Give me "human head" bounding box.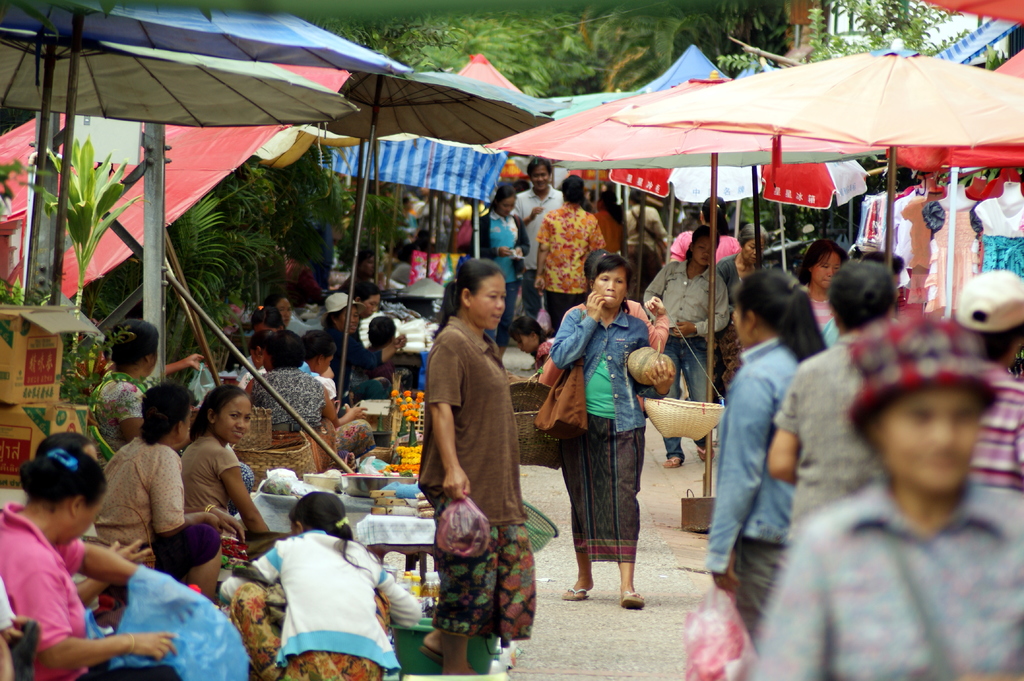
bbox=[451, 257, 511, 332].
